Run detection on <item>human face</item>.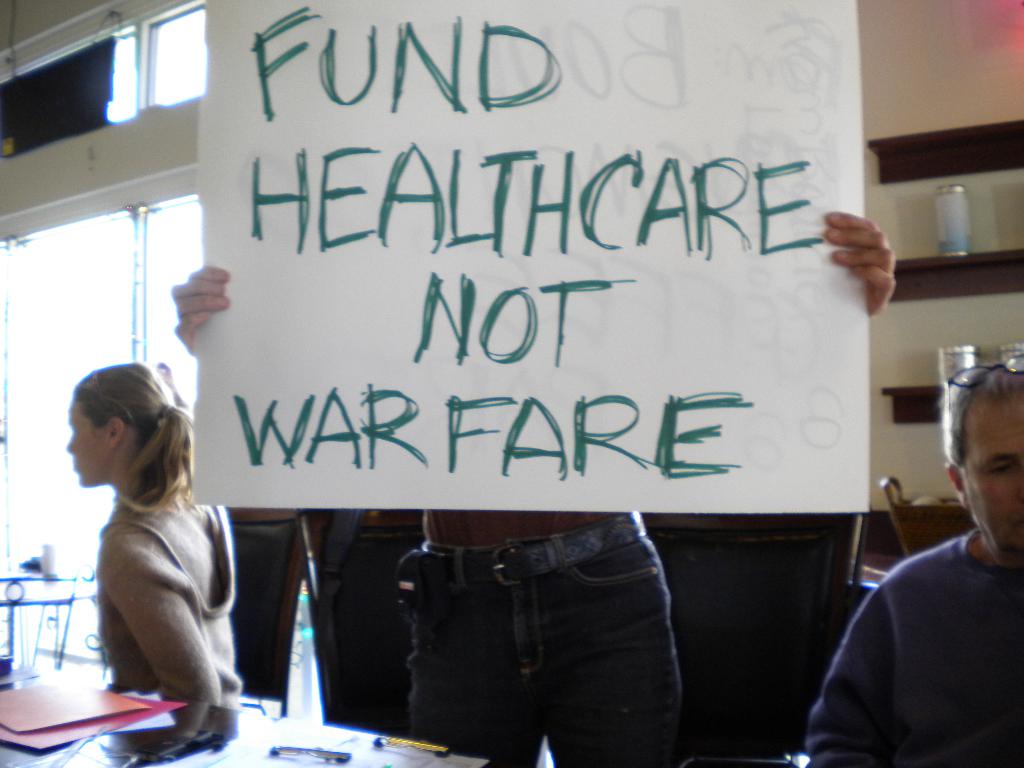
Result: pyautogui.locateOnScreen(958, 384, 1023, 555).
